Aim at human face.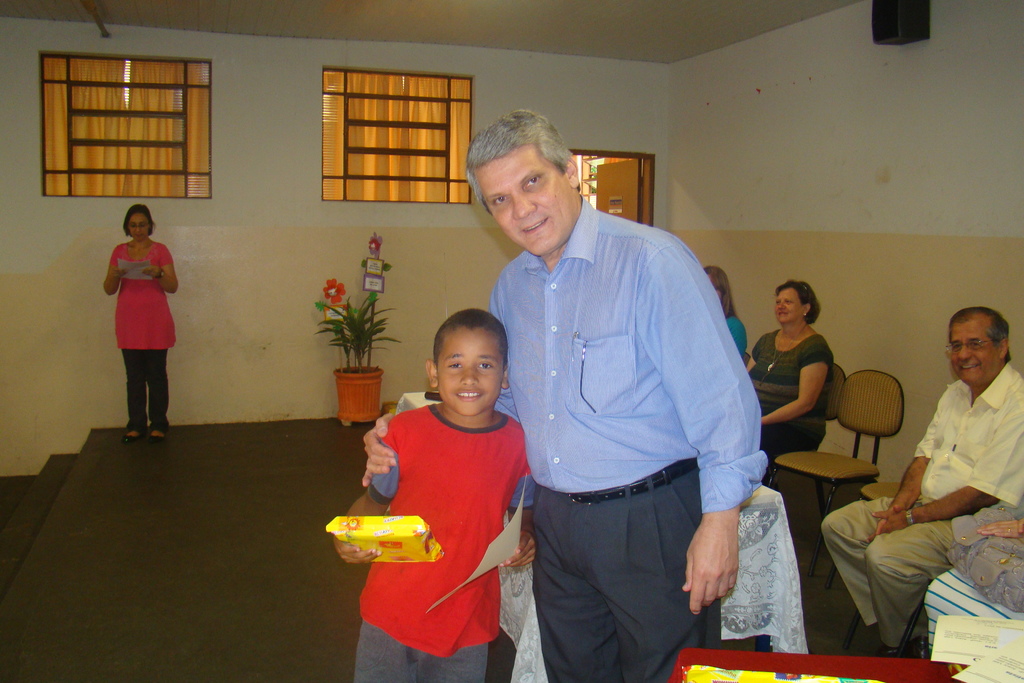
Aimed at {"x1": 468, "y1": 145, "x2": 571, "y2": 255}.
